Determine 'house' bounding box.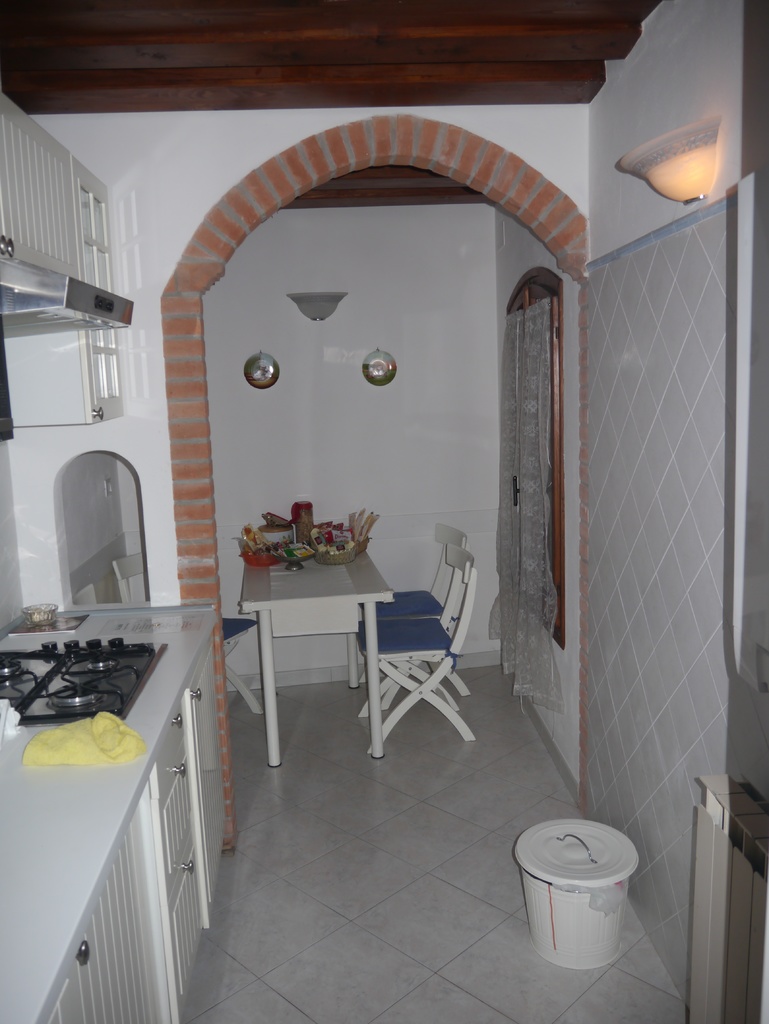
Determined: 2:0:670:942.
